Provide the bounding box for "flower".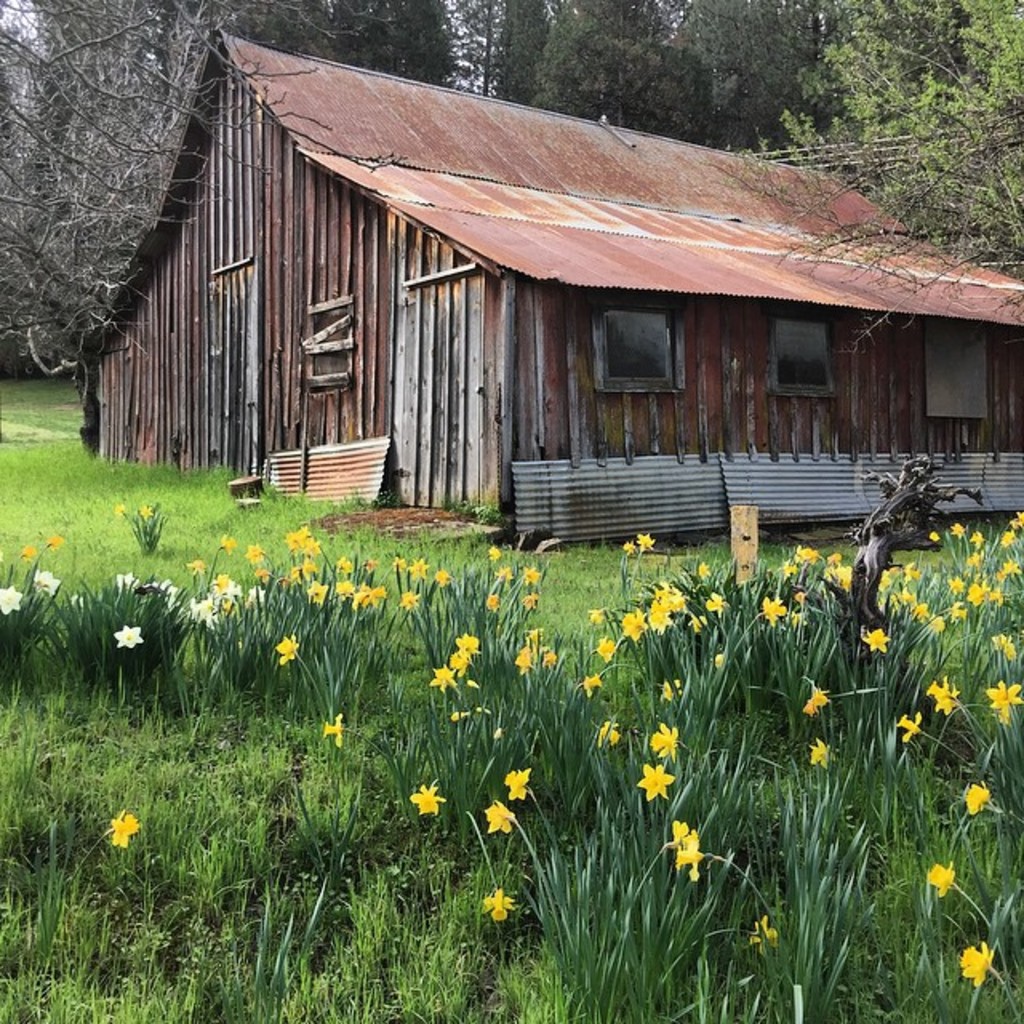
BBox(965, 782, 989, 811).
